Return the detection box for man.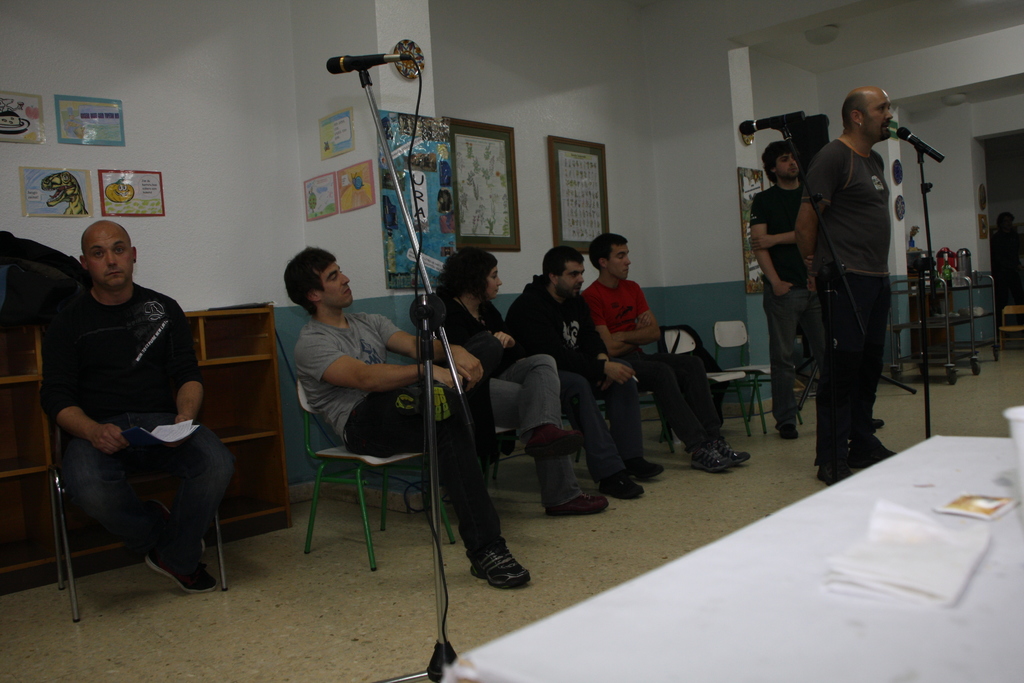
x1=283 y1=247 x2=531 y2=588.
